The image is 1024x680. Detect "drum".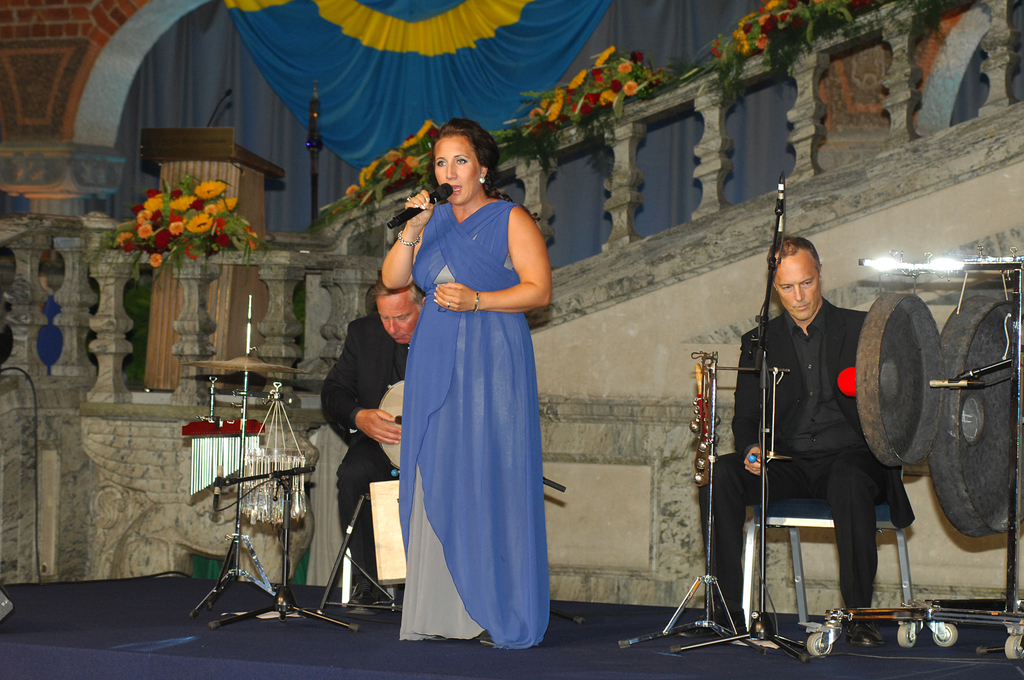
Detection: box(929, 295, 1023, 538).
